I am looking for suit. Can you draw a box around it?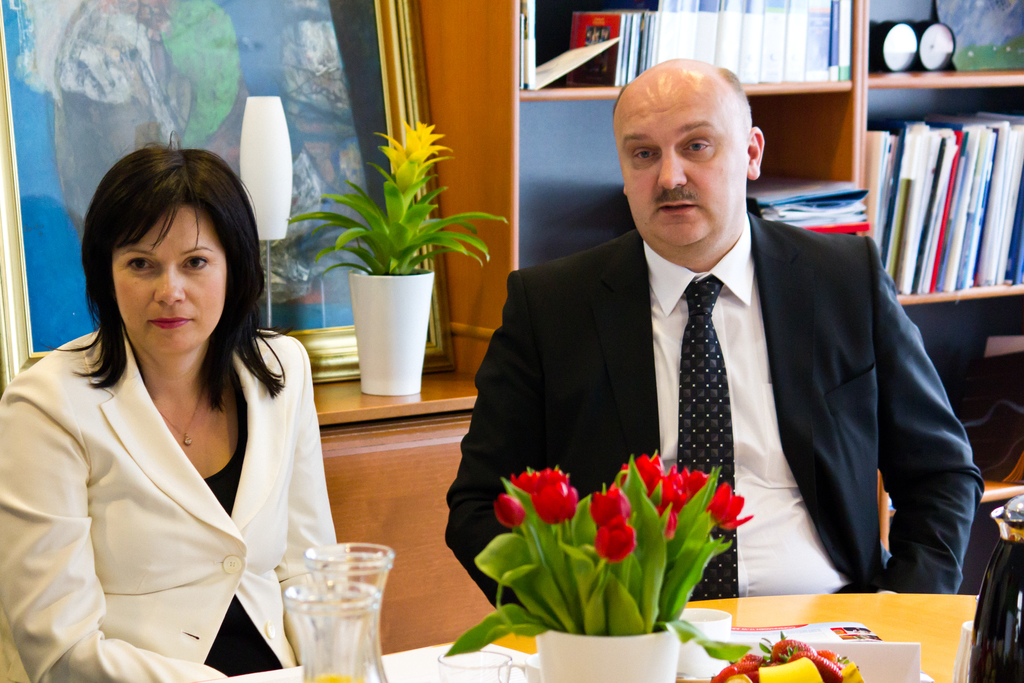
Sure, the bounding box is {"x1": 477, "y1": 144, "x2": 959, "y2": 611}.
